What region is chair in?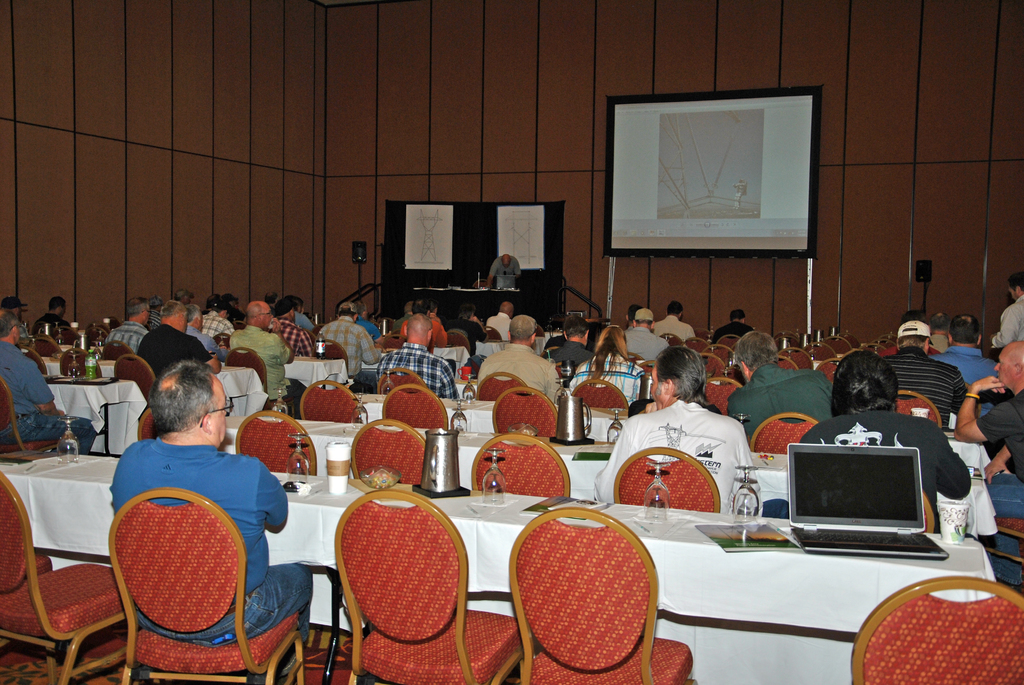
<box>920,488,937,537</box>.
